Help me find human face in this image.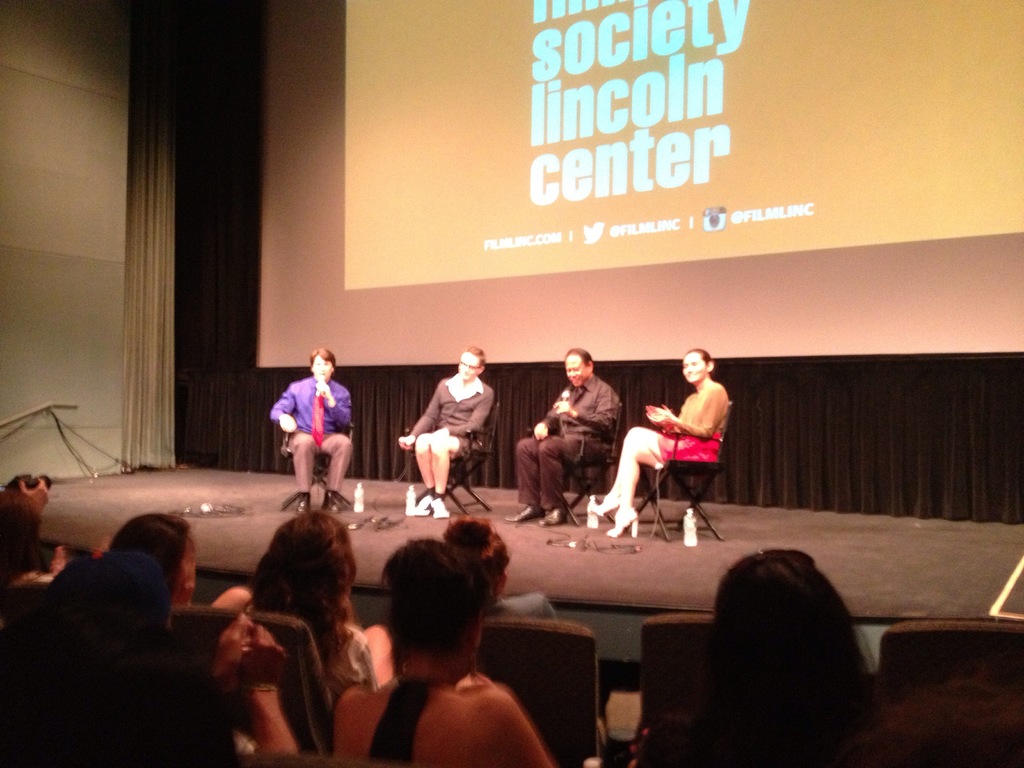
Found it: left=459, top=353, right=477, bottom=380.
